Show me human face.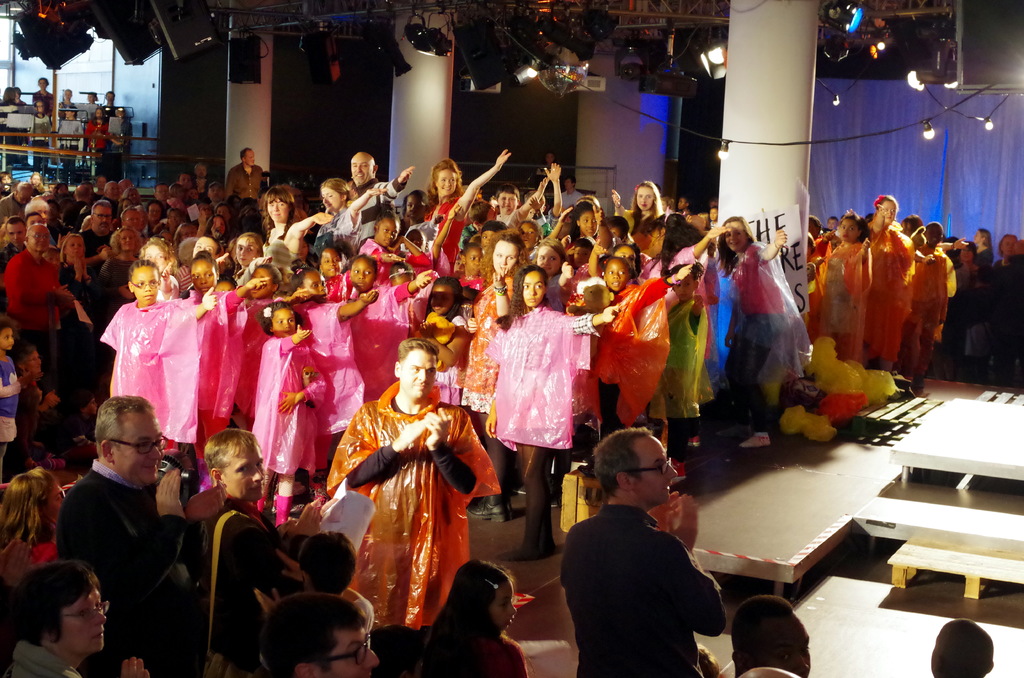
human face is here: 723 220 747 251.
